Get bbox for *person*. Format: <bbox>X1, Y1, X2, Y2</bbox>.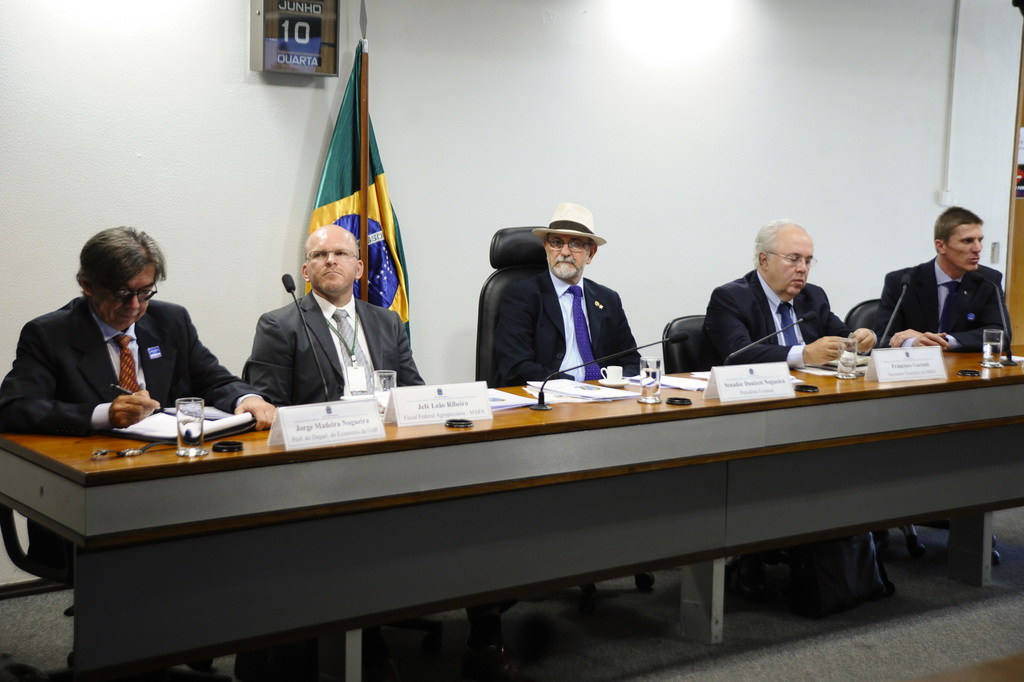
<bbox>856, 233, 1021, 366</bbox>.
